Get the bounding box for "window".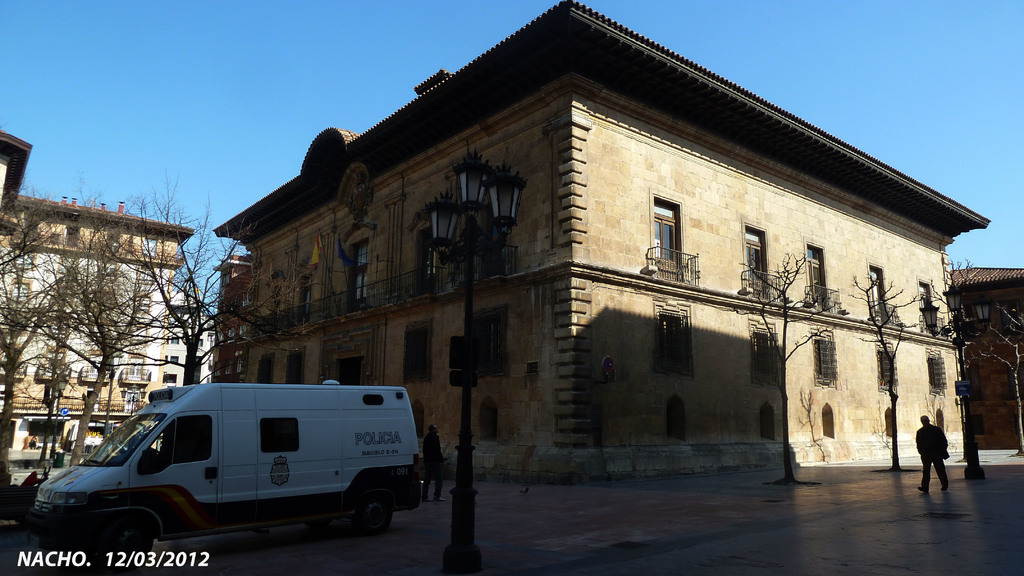
detection(9, 283, 29, 309).
